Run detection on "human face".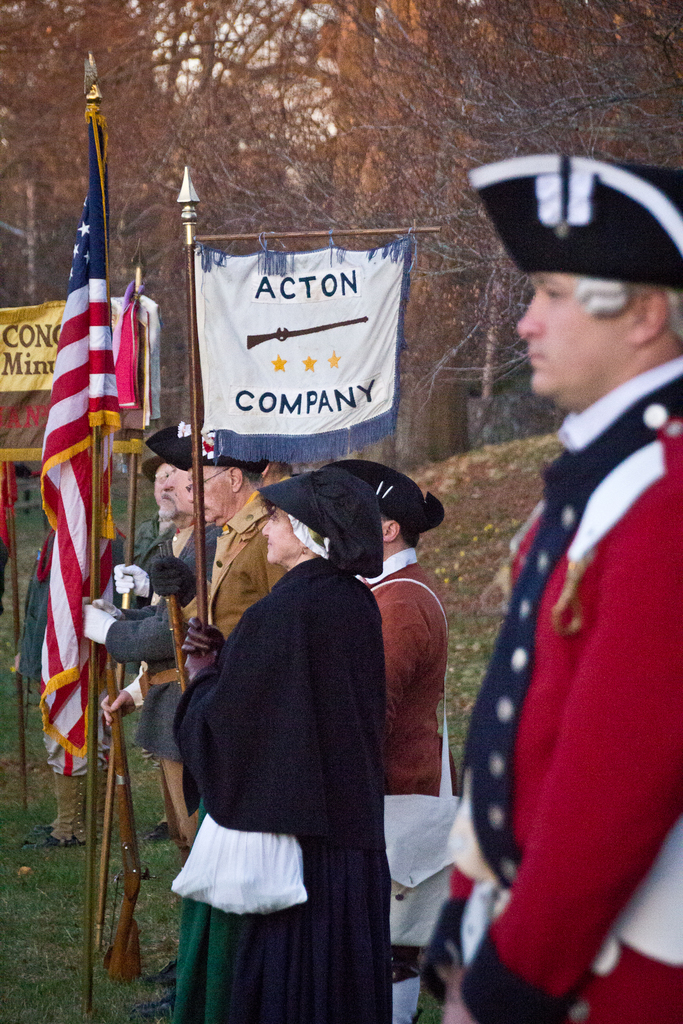
Result: x1=159, y1=479, x2=184, y2=519.
